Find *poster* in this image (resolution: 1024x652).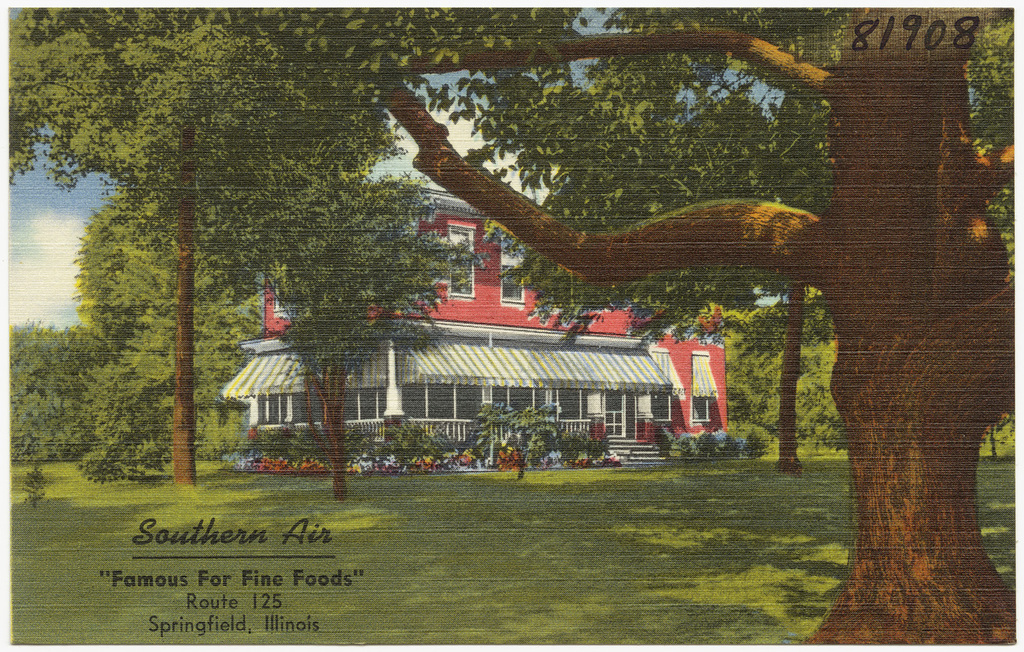
x1=8 y1=3 x2=1023 y2=648.
